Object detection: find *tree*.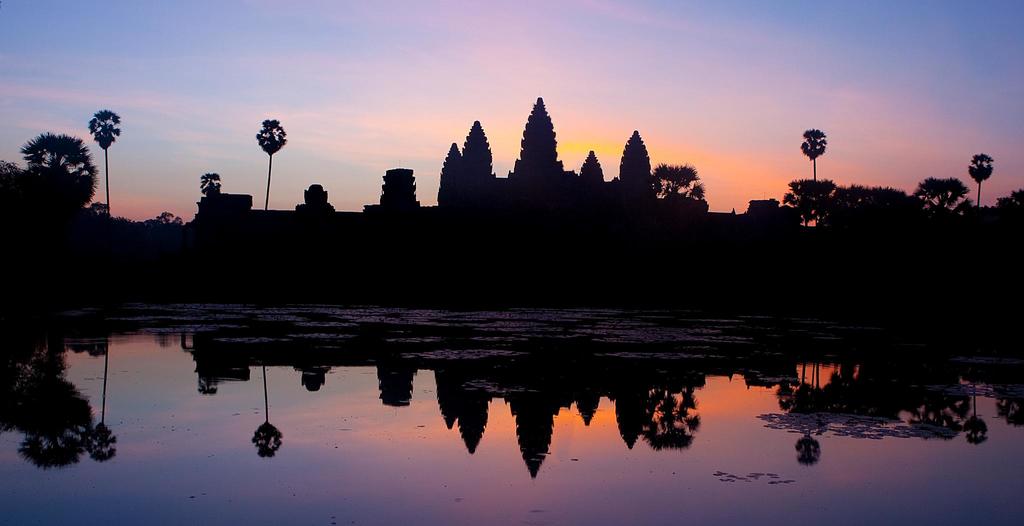
l=800, t=126, r=825, b=226.
